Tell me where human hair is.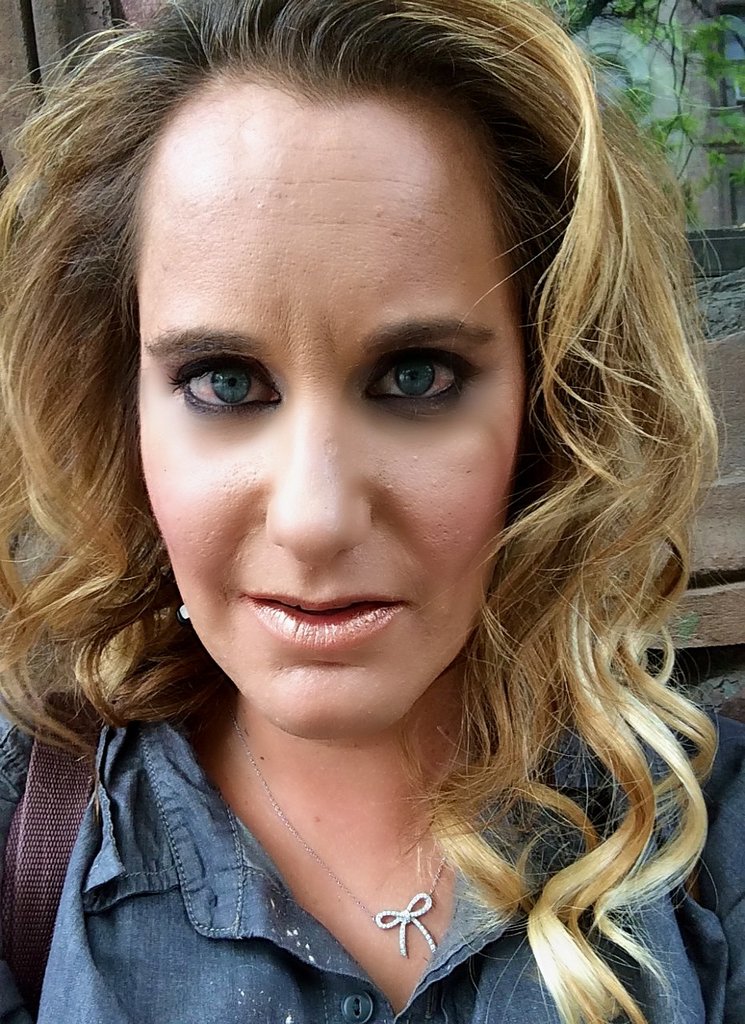
human hair is at Rect(4, 0, 708, 1022).
